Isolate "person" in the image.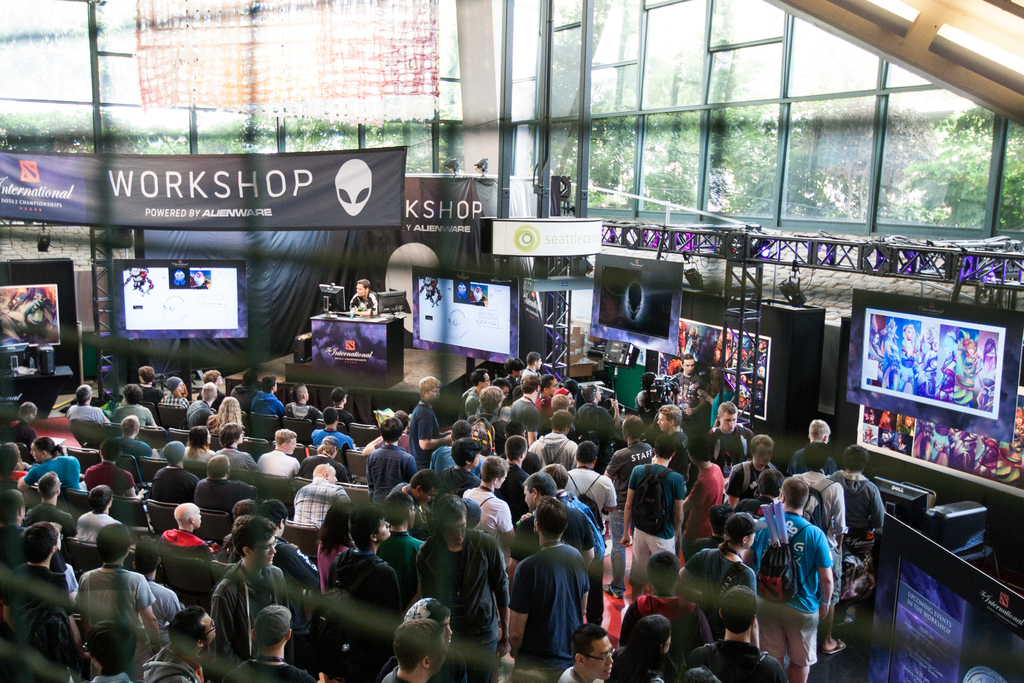
Isolated region: box=[6, 399, 36, 439].
